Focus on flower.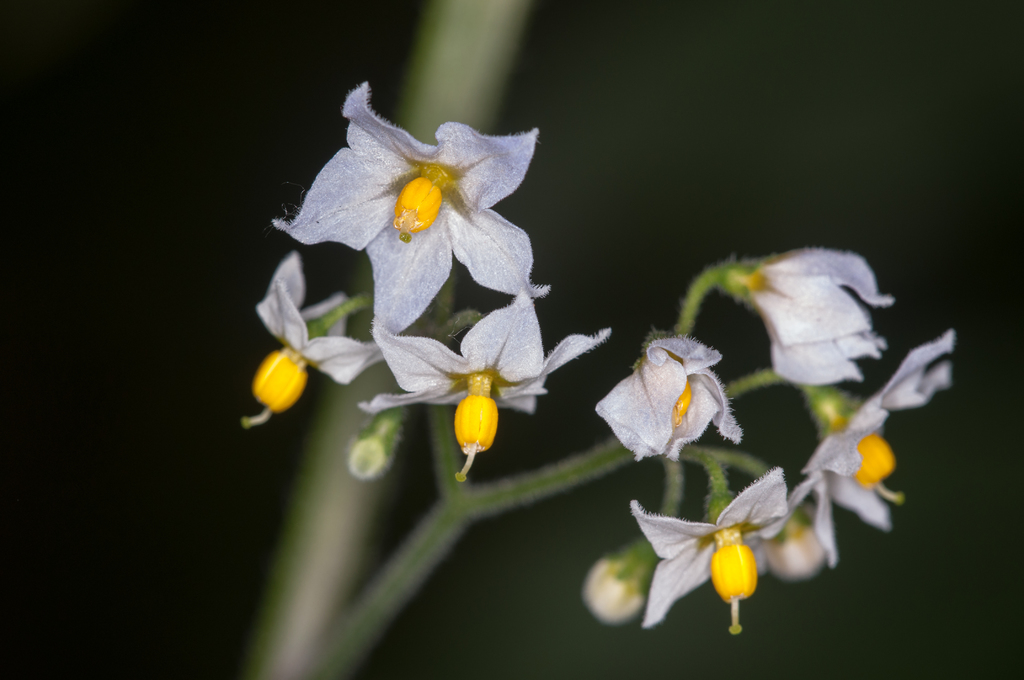
Focused at (240,253,381,433).
